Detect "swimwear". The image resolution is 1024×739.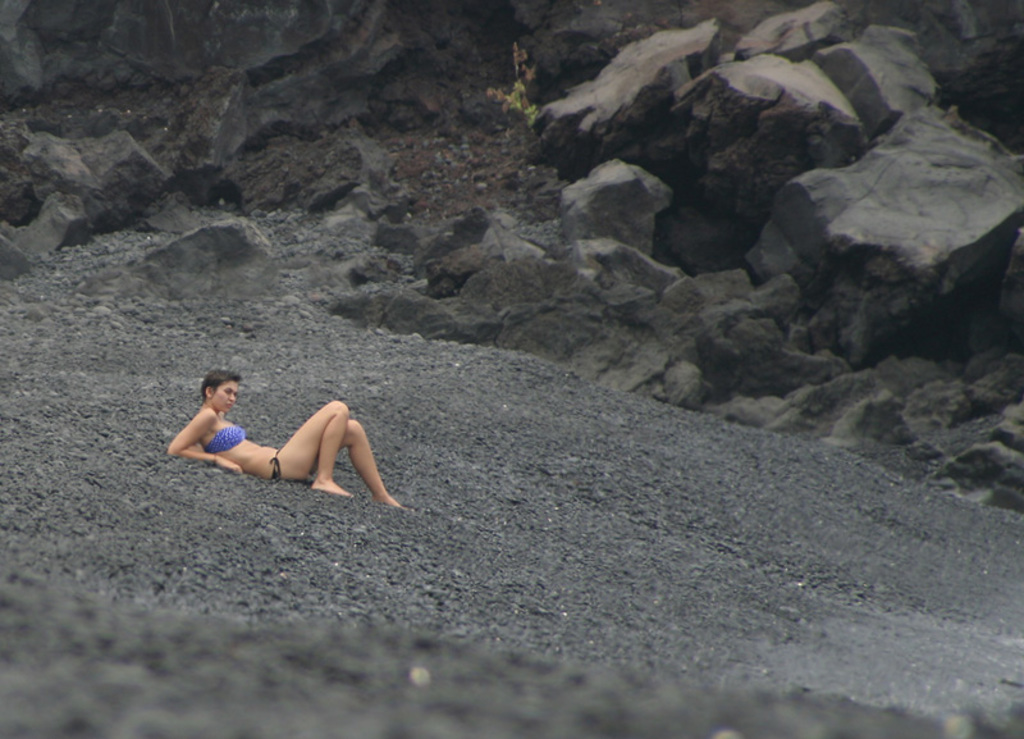
(x1=269, y1=450, x2=282, y2=482).
